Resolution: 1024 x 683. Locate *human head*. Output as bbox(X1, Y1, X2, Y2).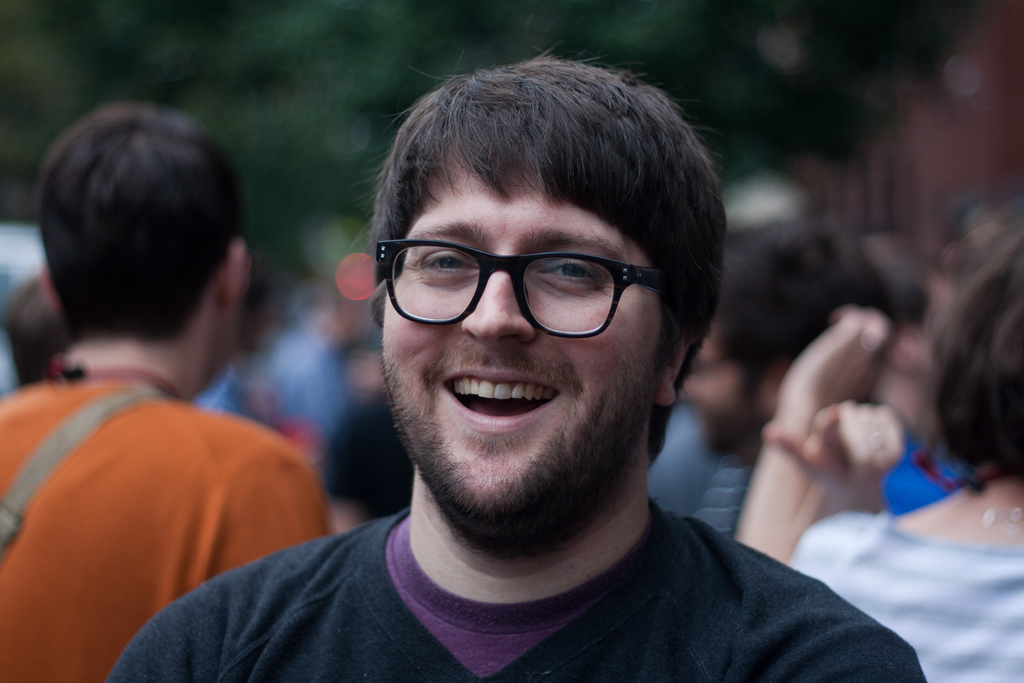
bbox(350, 38, 729, 546).
